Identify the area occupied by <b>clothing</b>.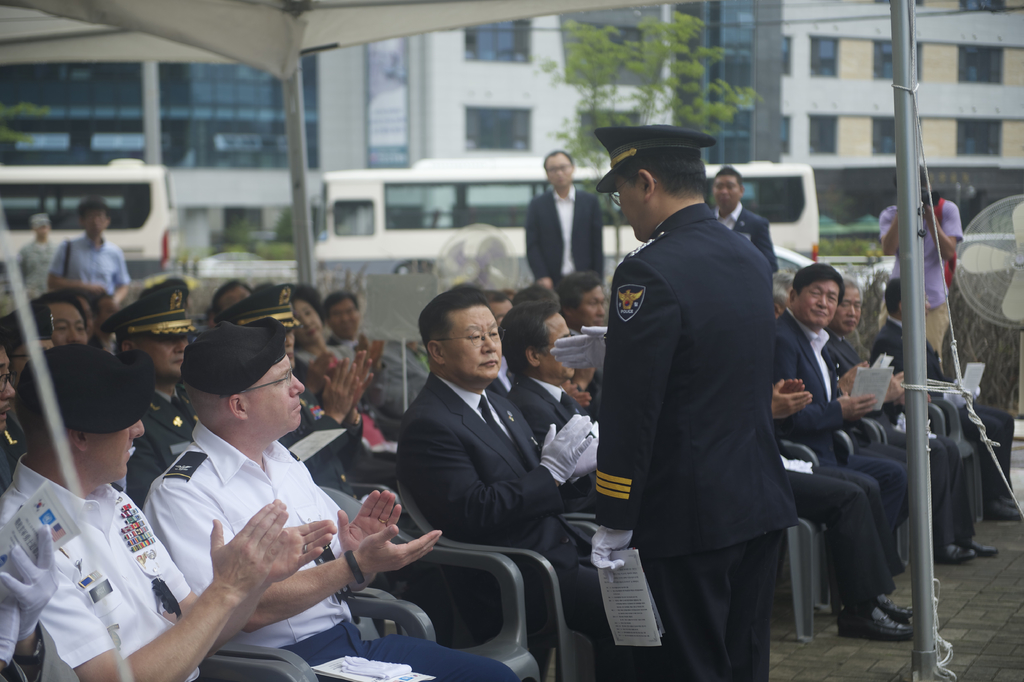
Area: box=[774, 306, 916, 576].
